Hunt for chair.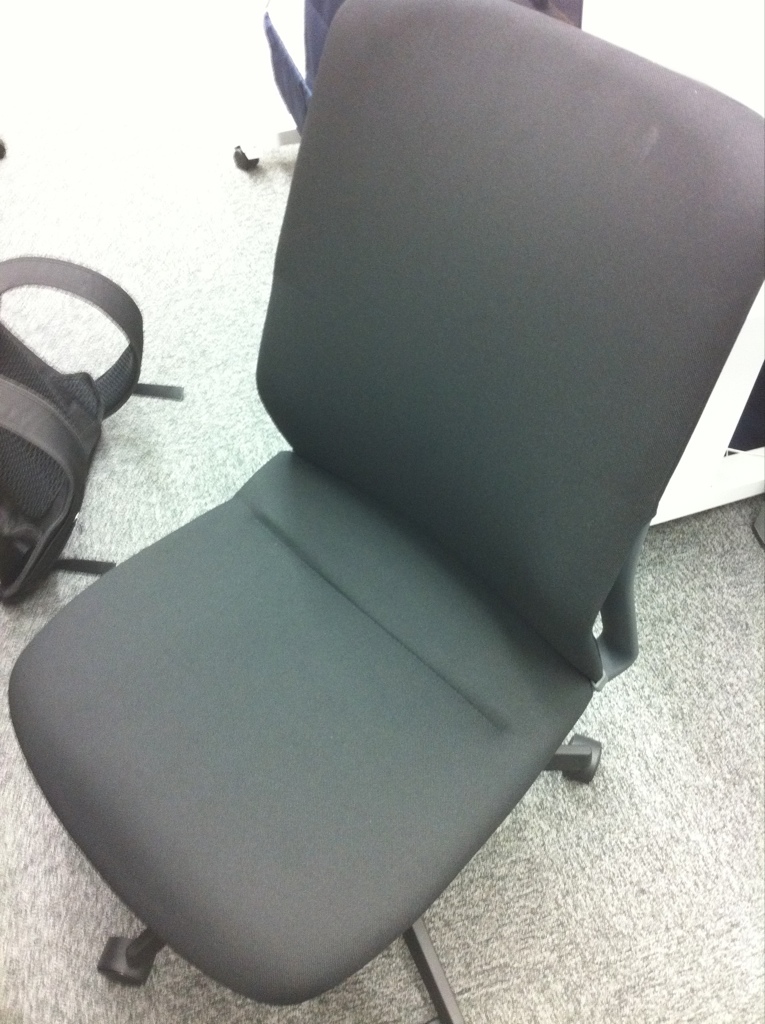
Hunted down at box(229, 0, 580, 169).
